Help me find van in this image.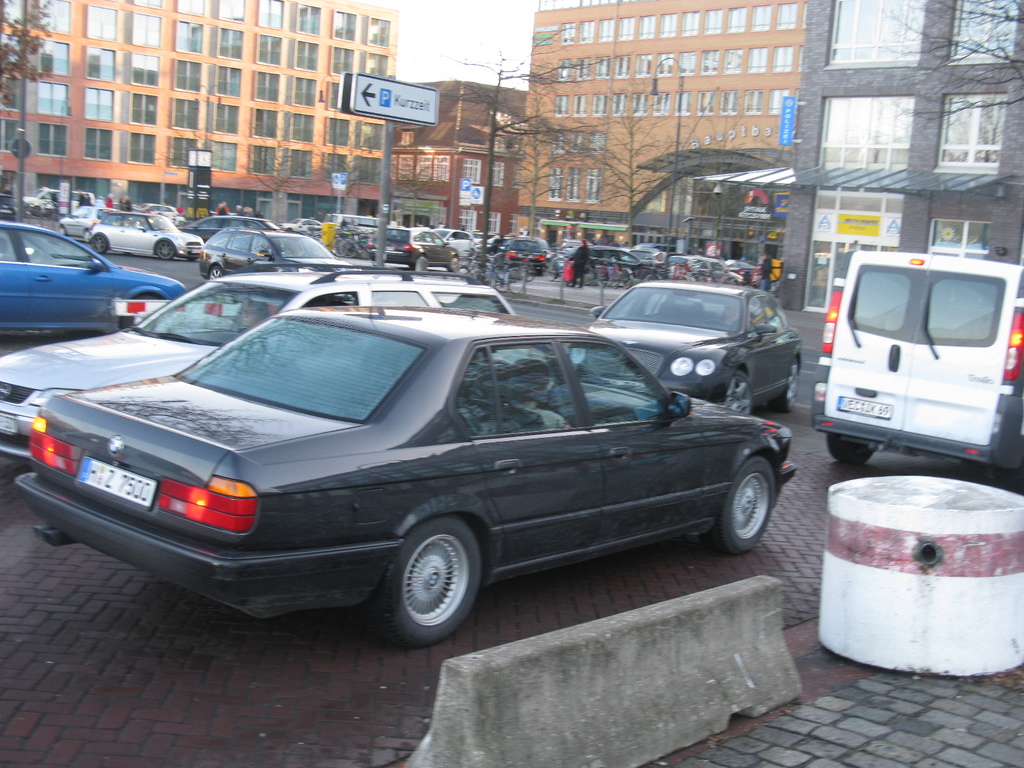
Found it: detection(20, 185, 96, 217).
